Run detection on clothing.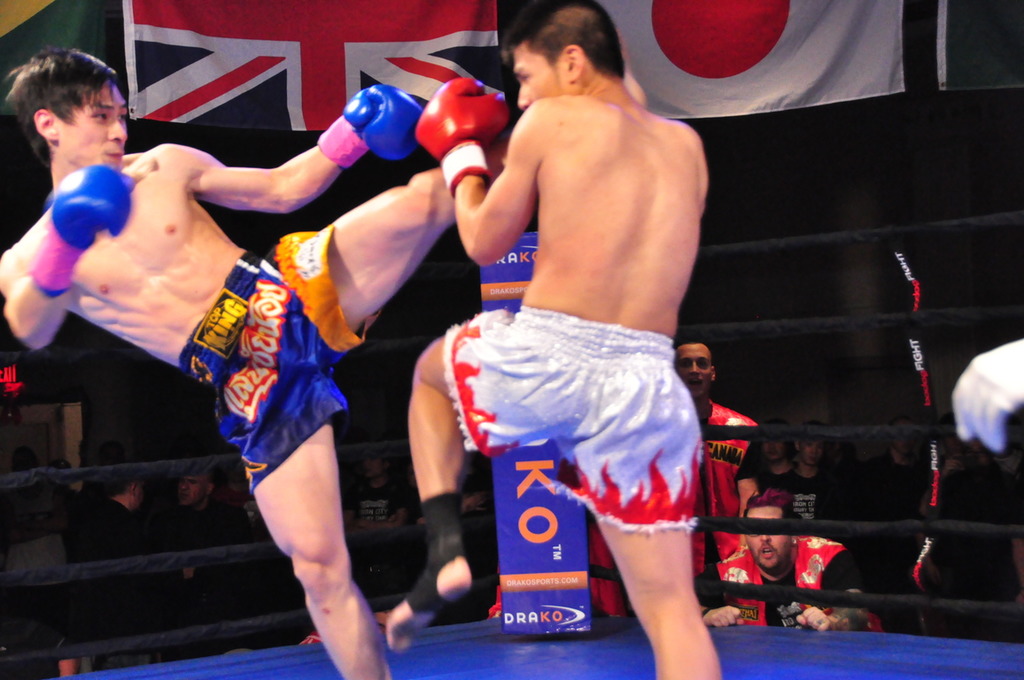
Result: [400,297,707,535].
